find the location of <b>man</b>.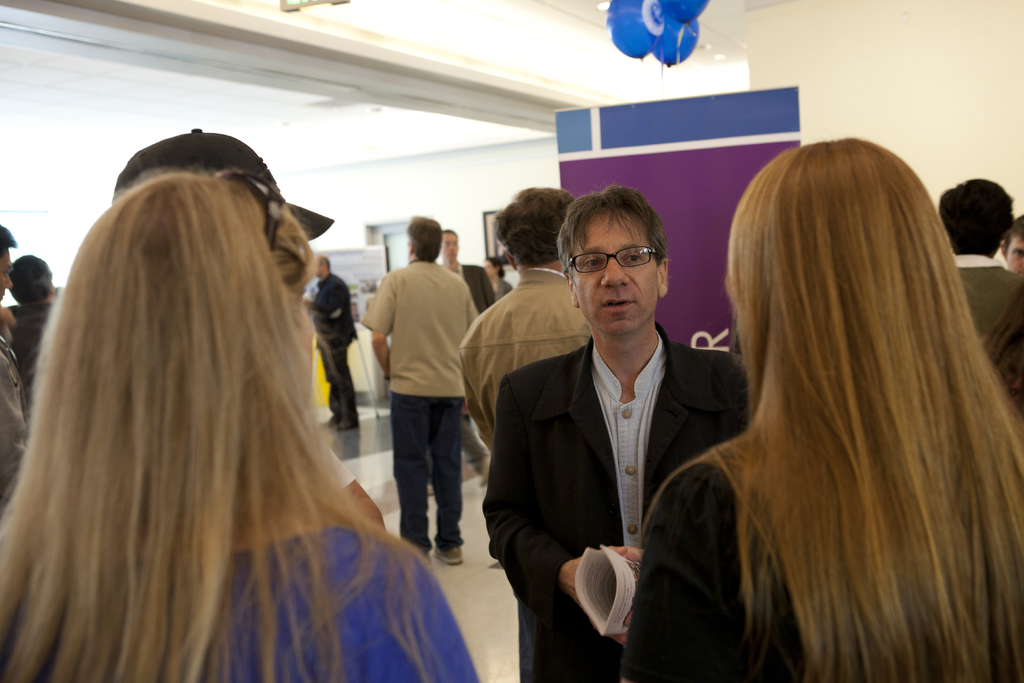
Location: {"left": 456, "top": 185, "right": 593, "bottom": 457}.
